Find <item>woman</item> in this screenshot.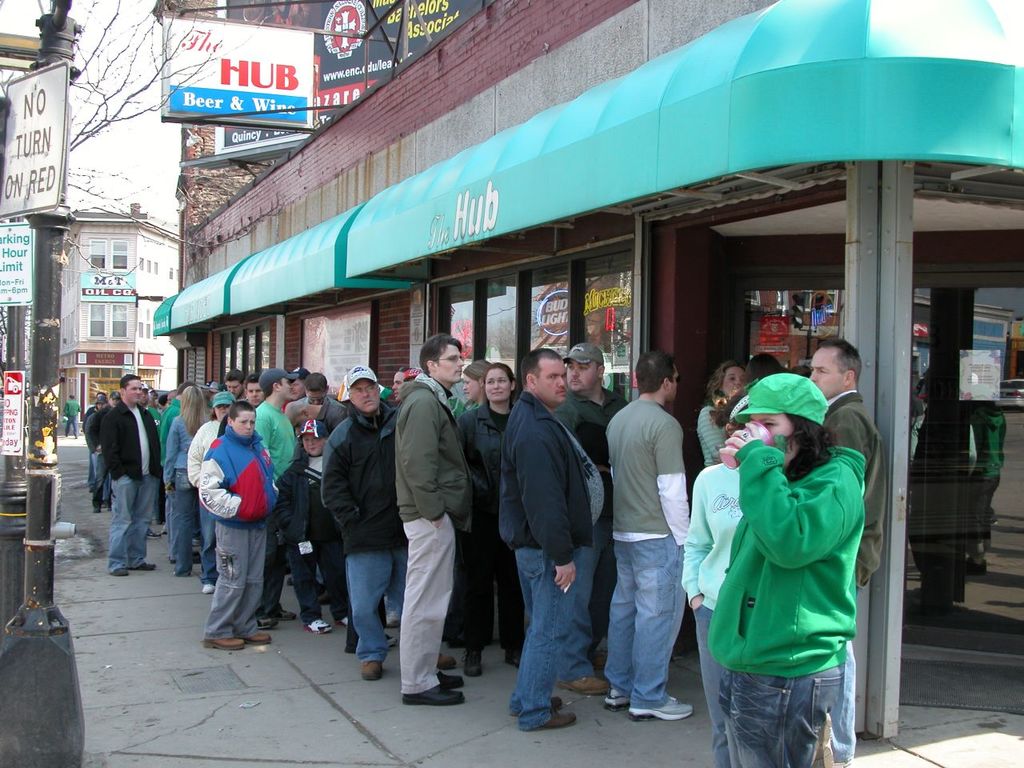
The bounding box for <item>woman</item> is detection(698, 360, 746, 464).
